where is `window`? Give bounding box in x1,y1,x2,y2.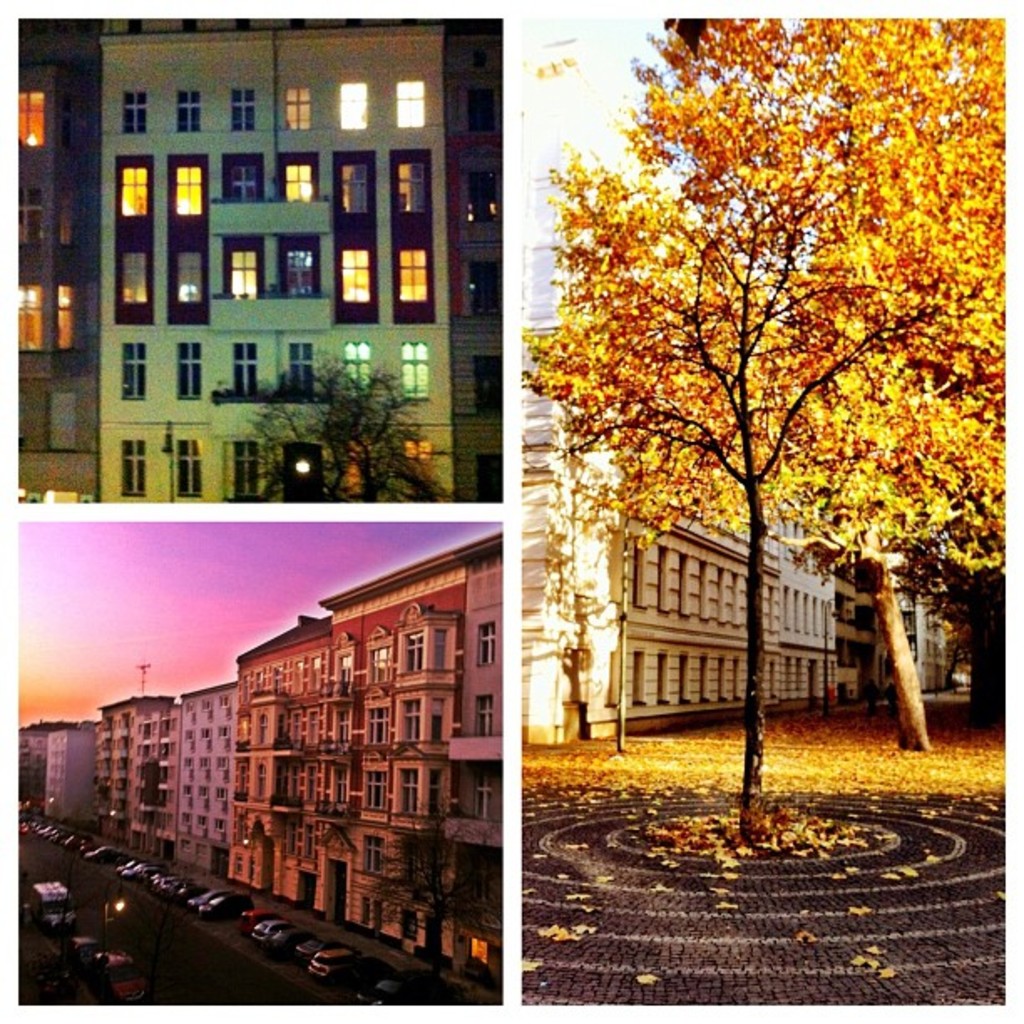
358,830,403,892.
